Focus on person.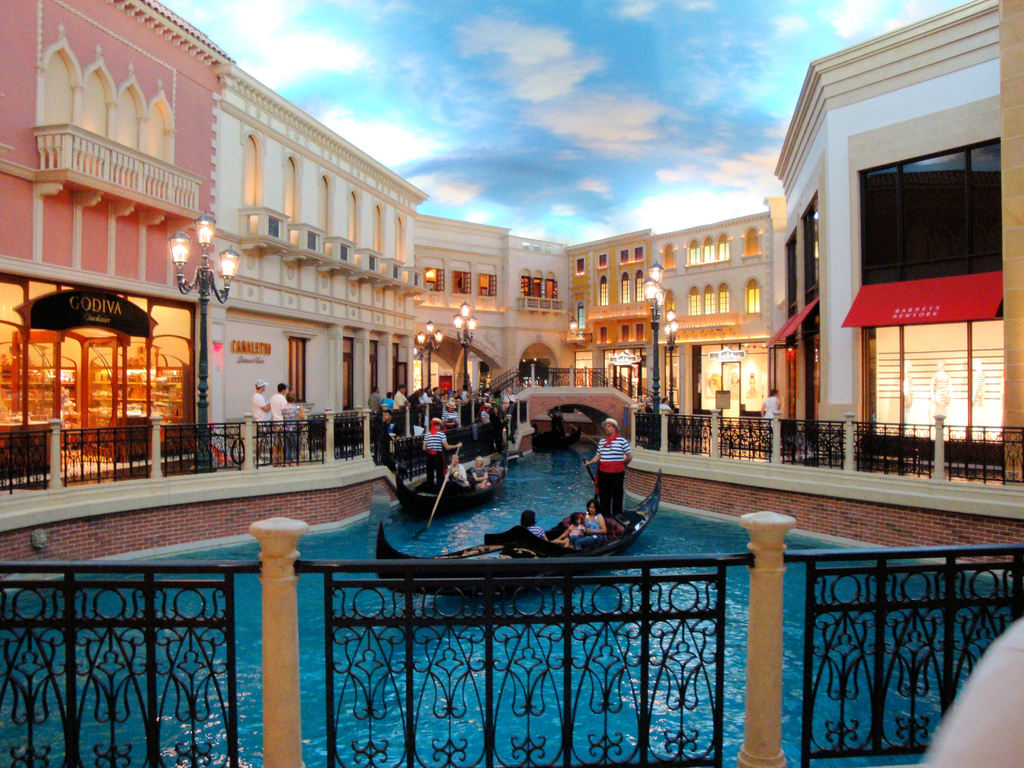
Focused at bbox=(707, 372, 722, 396).
